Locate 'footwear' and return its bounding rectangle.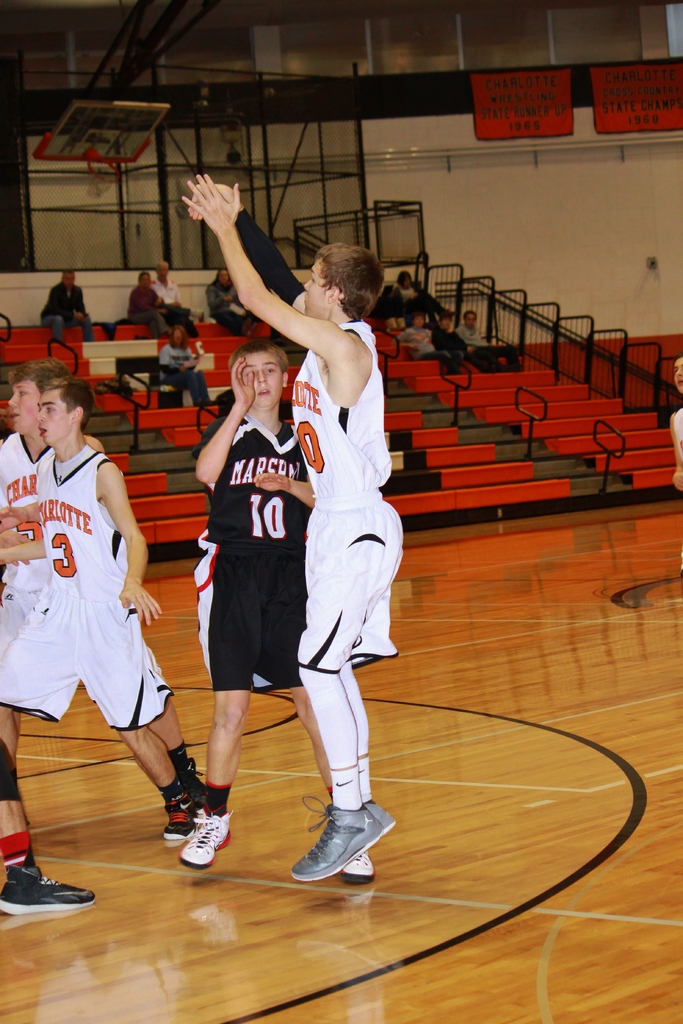
[x1=341, y1=796, x2=391, y2=868].
